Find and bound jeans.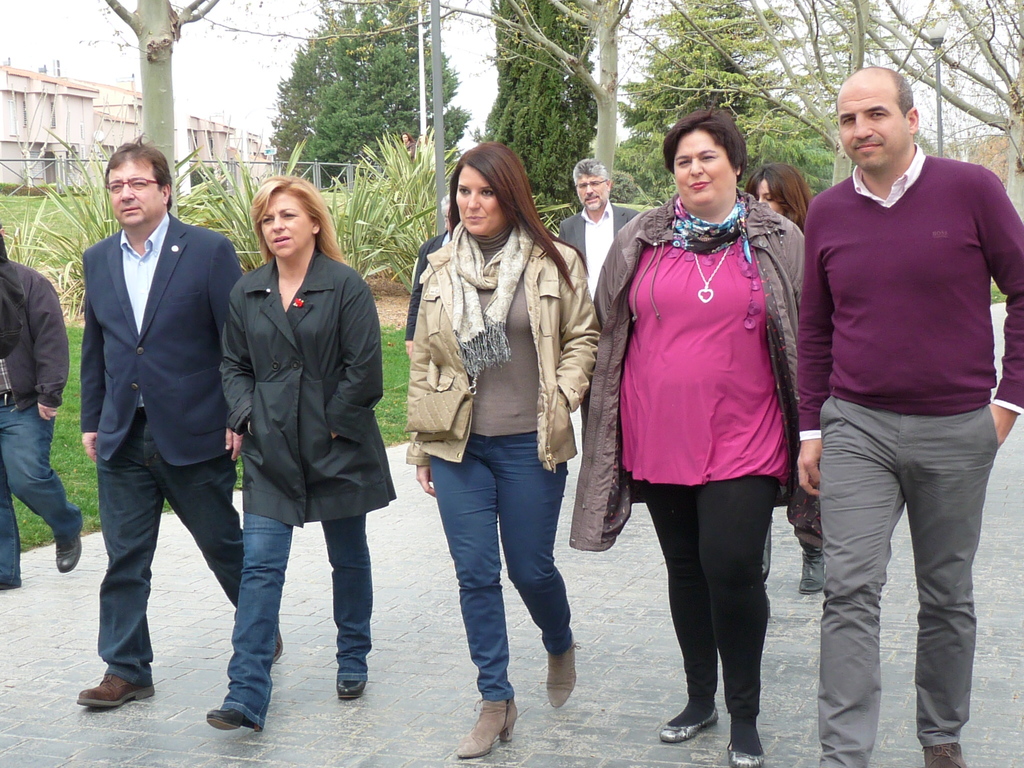
Bound: [x1=0, y1=412, x2=81, y2=590].
